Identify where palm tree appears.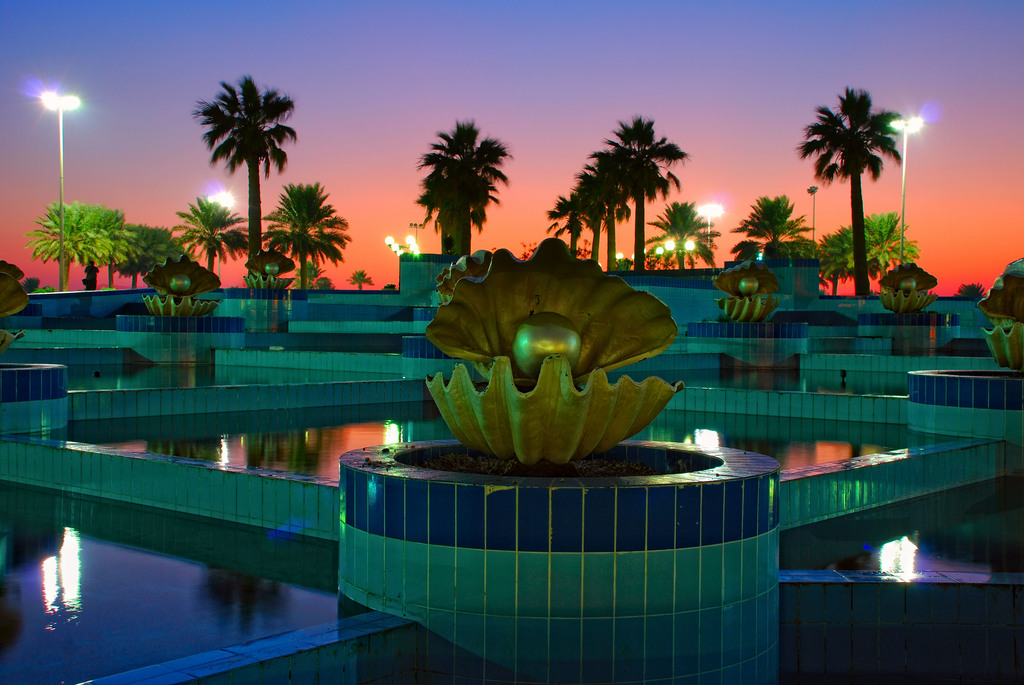
Appears at x1=257 y1=170 x2=362 y2=294.
